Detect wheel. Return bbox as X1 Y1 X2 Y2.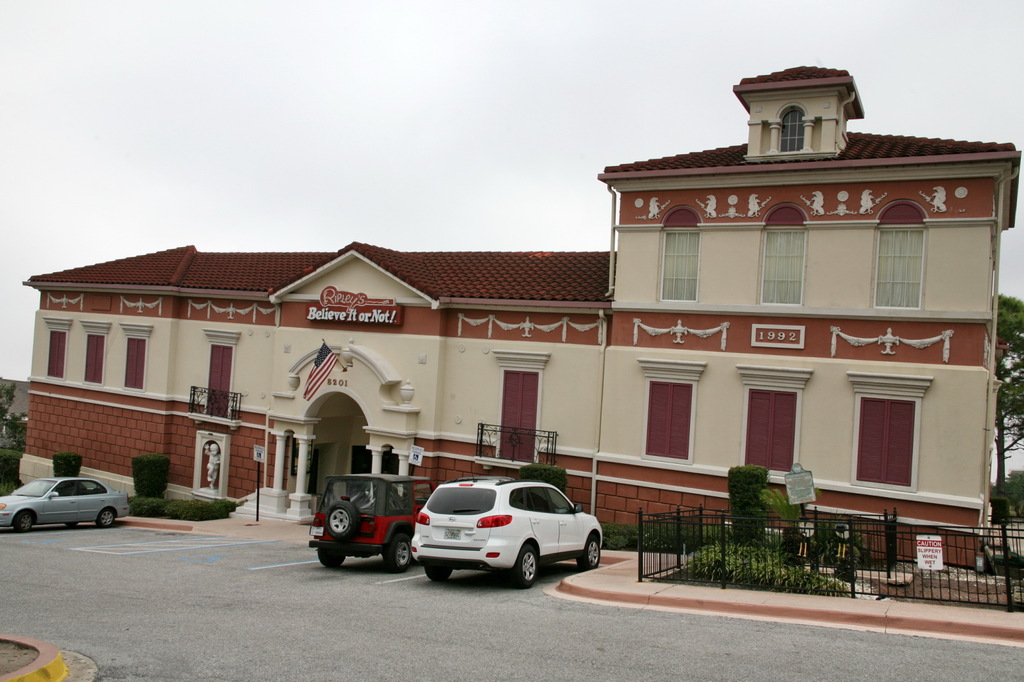
579 540 600 572.
